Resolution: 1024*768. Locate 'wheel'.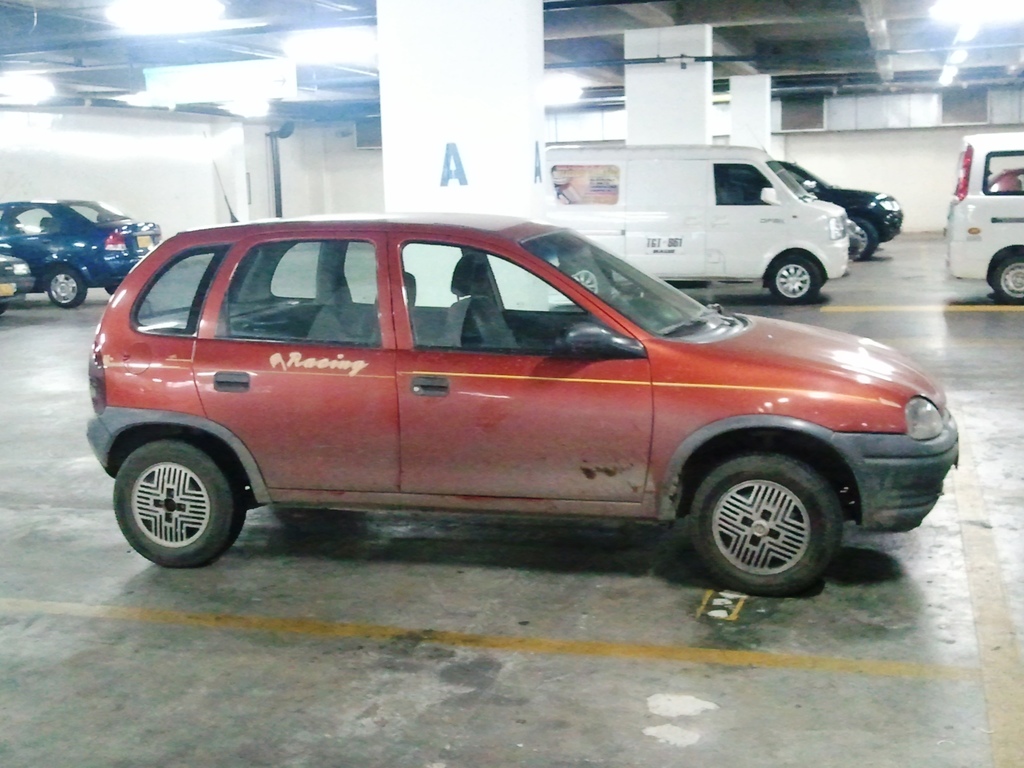
<region>40, 262, 93, 311</region>.
